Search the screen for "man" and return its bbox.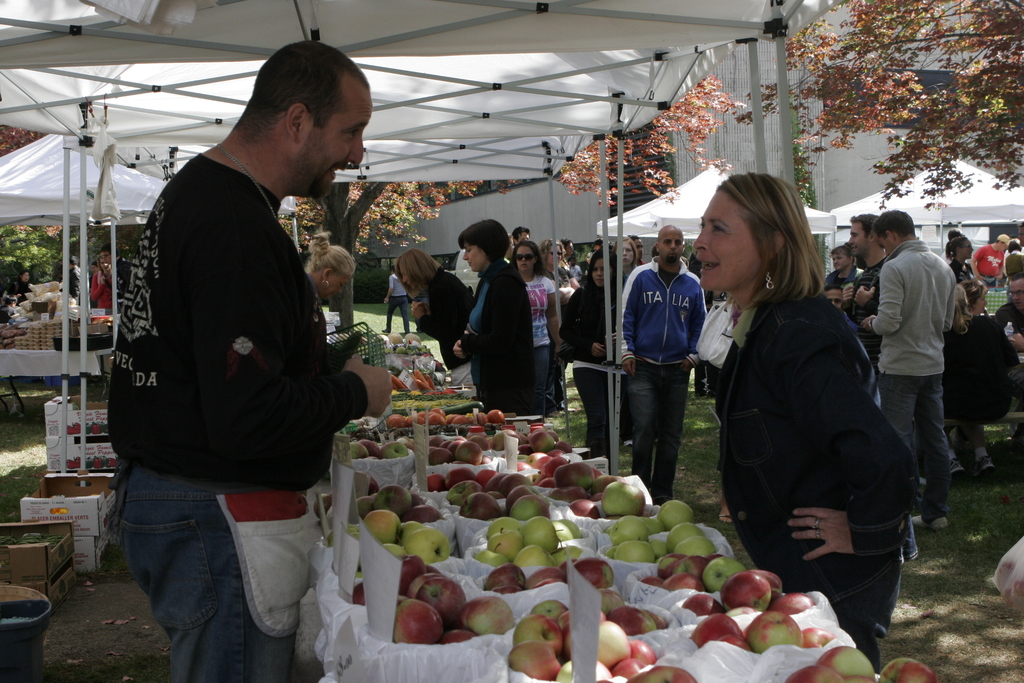
Found: [842, 213, 886, 379].
